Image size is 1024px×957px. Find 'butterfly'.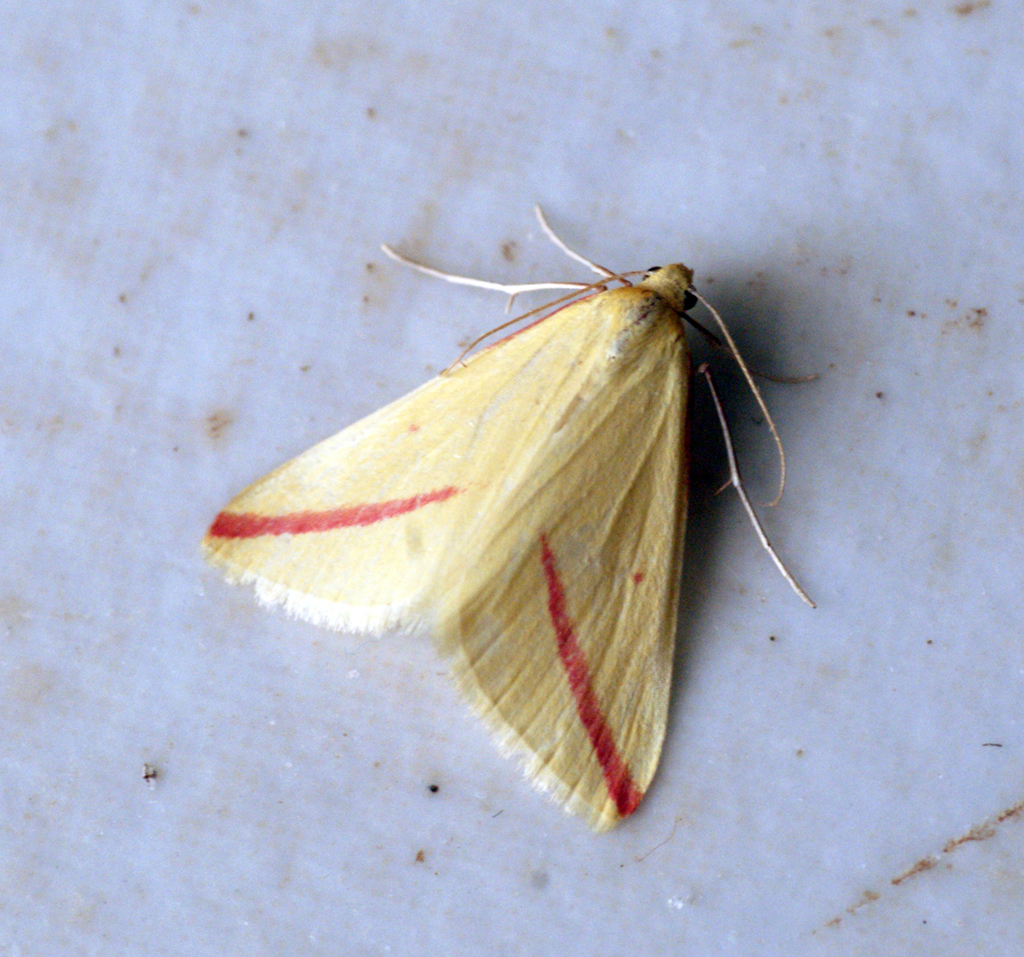
216 178 794 825.
